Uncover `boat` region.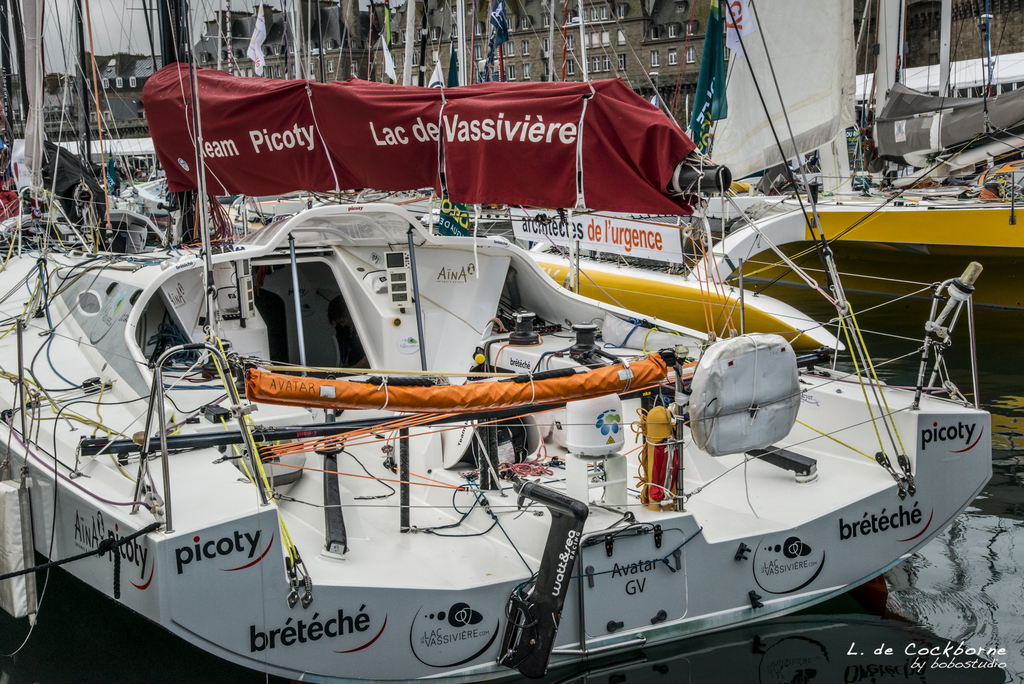
Uncovered: locate(0, 0, 117, 267).
